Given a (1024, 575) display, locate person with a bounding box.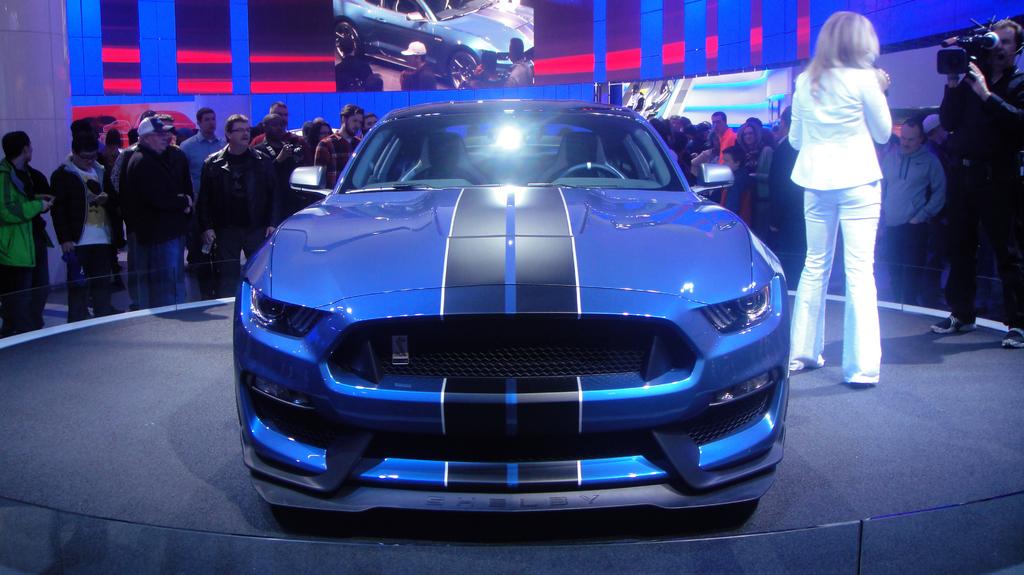
Located: 333/35/372/93.
